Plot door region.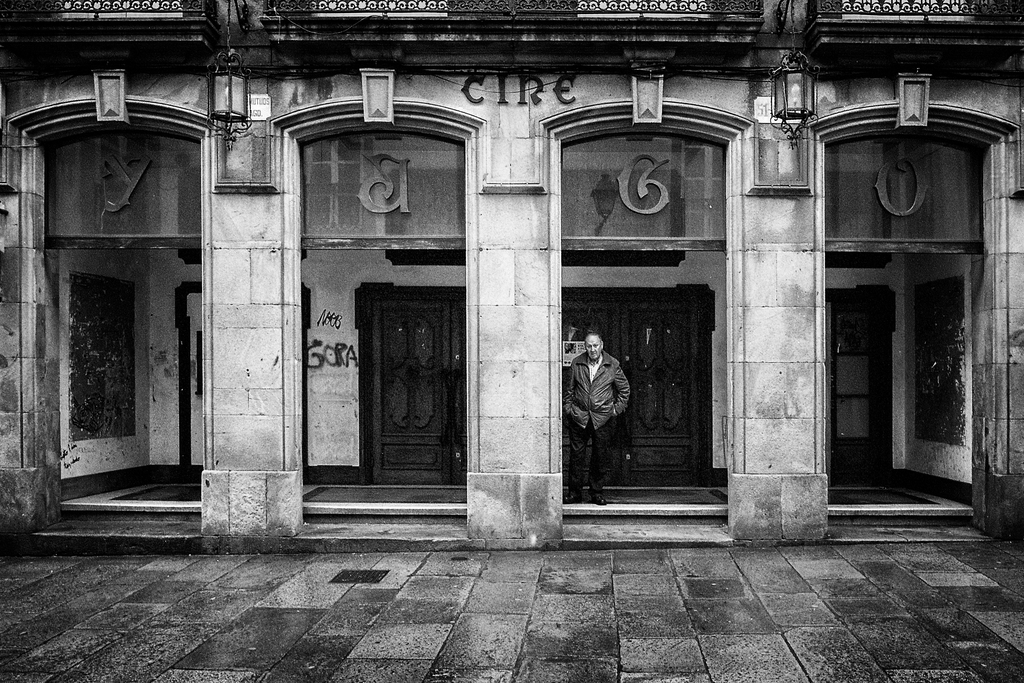
Plotted at rect(380, 298, 456, 484).
